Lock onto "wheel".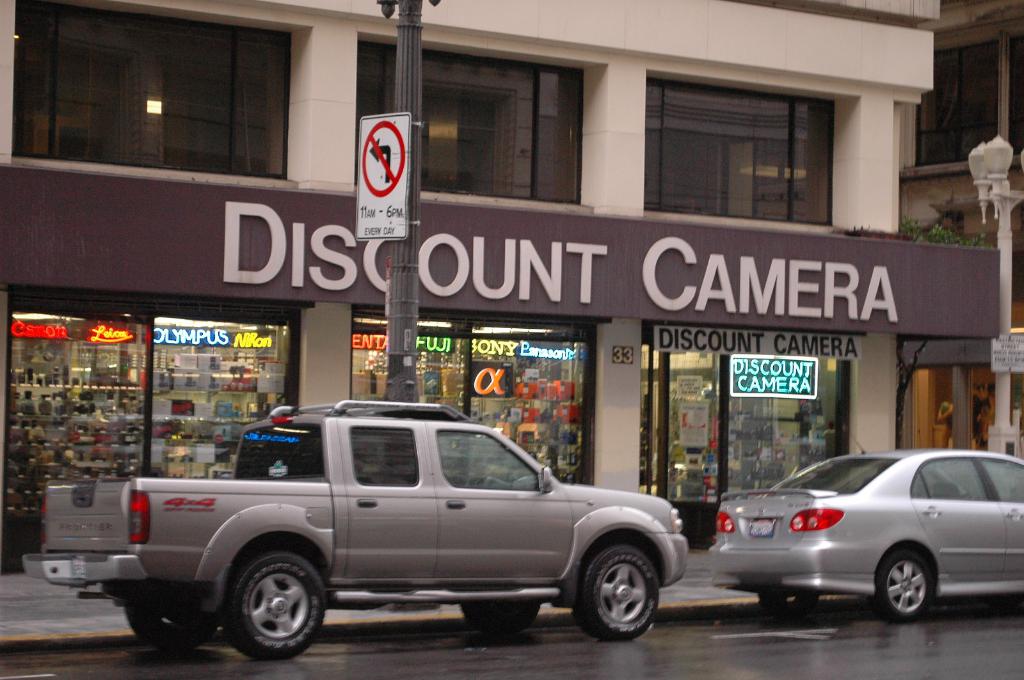
Locked: select_region(755, 594, 819, 620).
